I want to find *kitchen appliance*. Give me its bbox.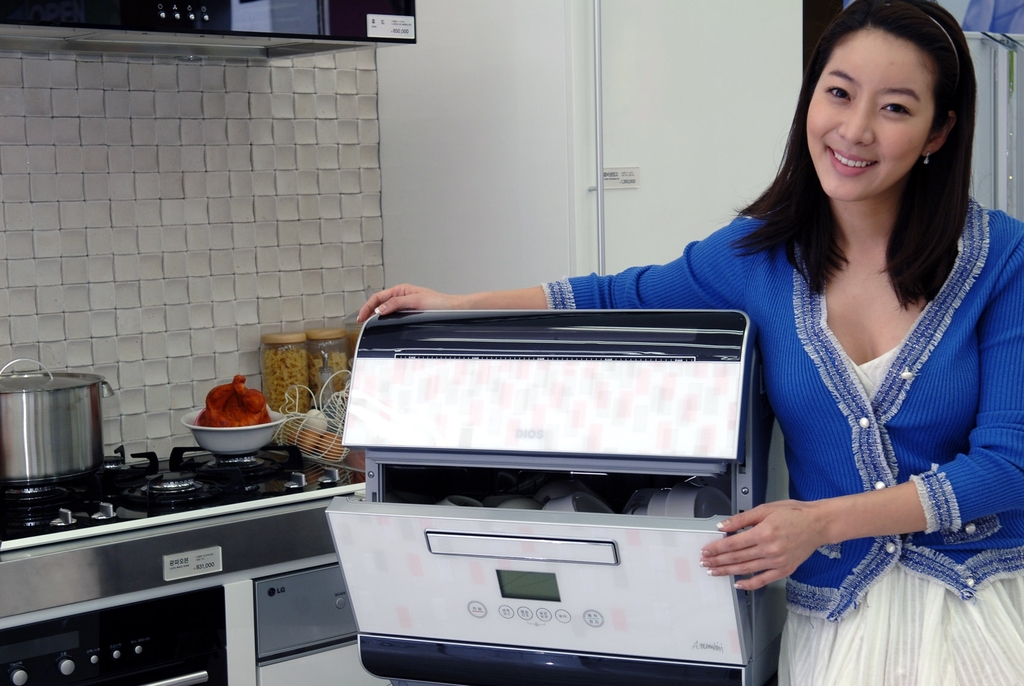
box=[0, 359, 109, 491].
